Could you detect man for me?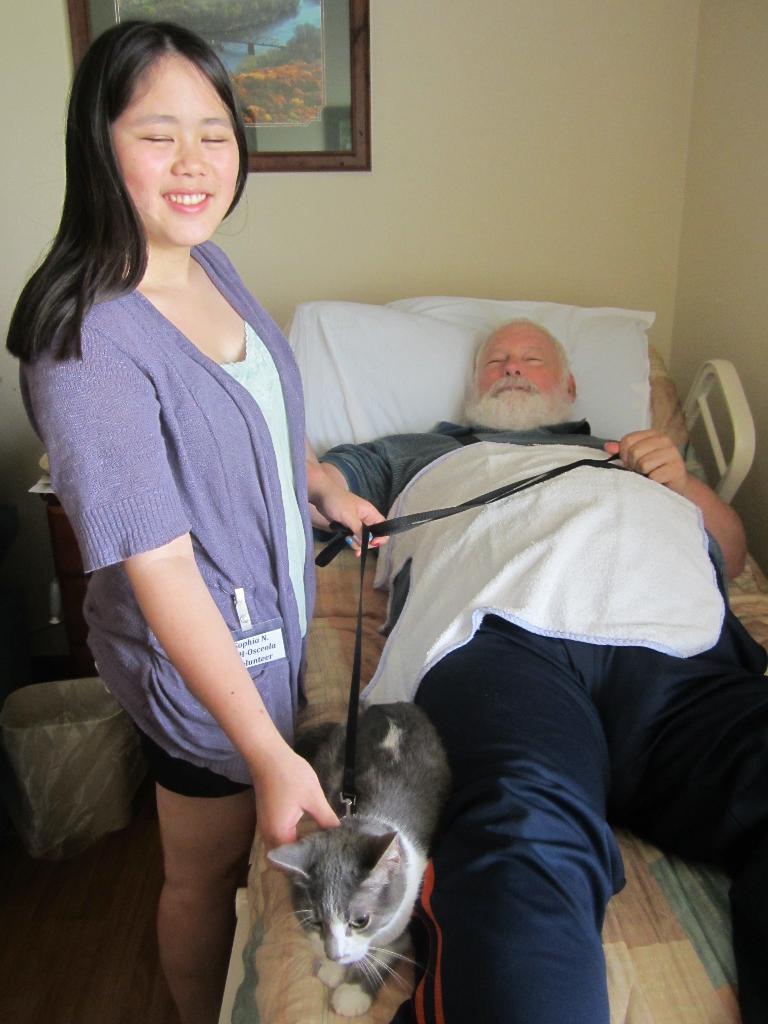
Detection result: 228, 167, 729, 1000.
